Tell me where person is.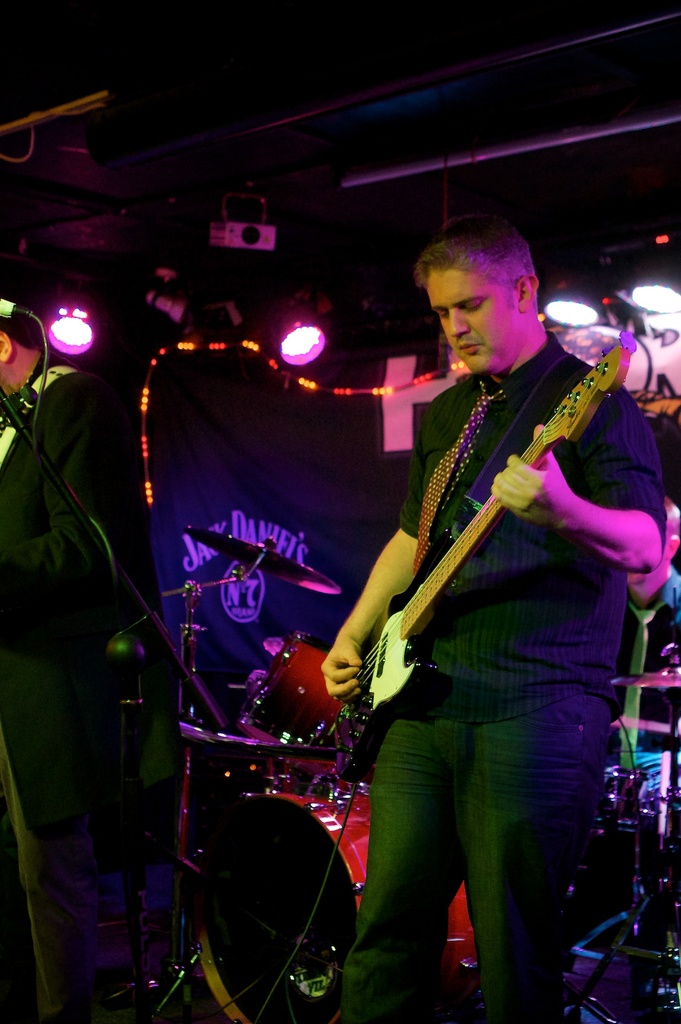
person is at (330,214,666,1023).
